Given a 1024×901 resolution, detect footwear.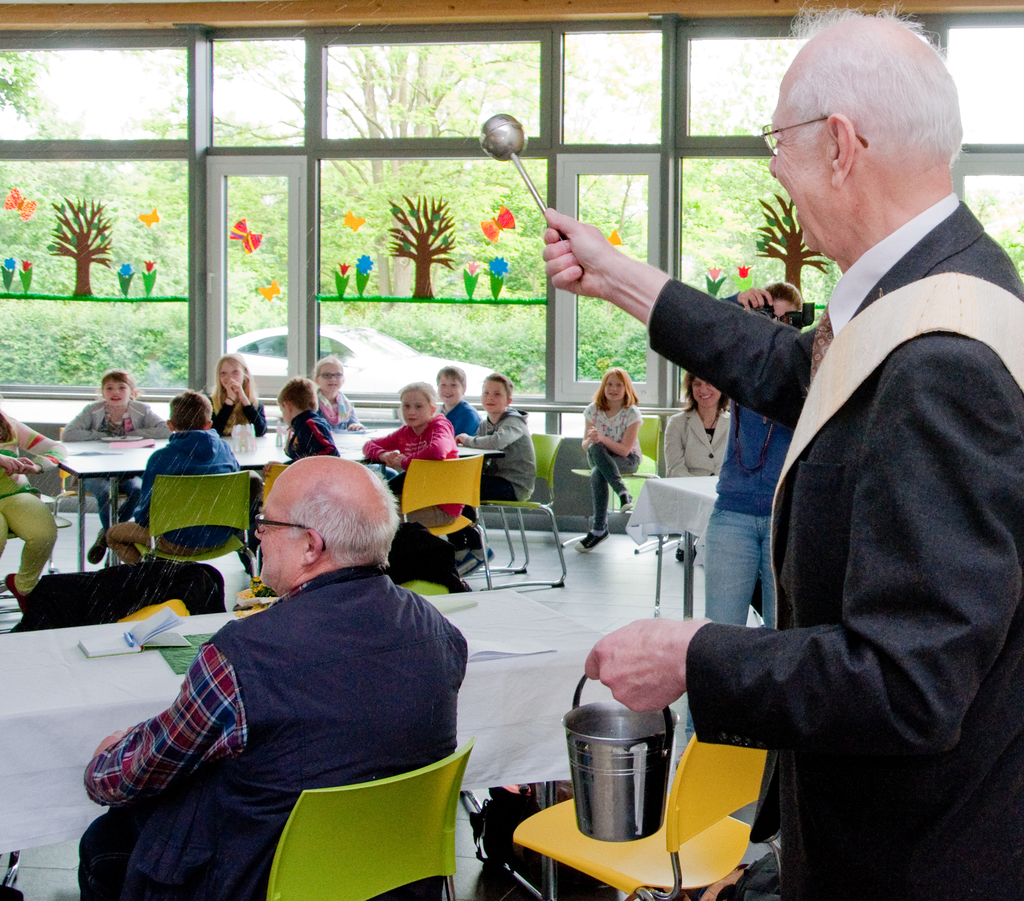
select_region(572, 529, 609, 553).
